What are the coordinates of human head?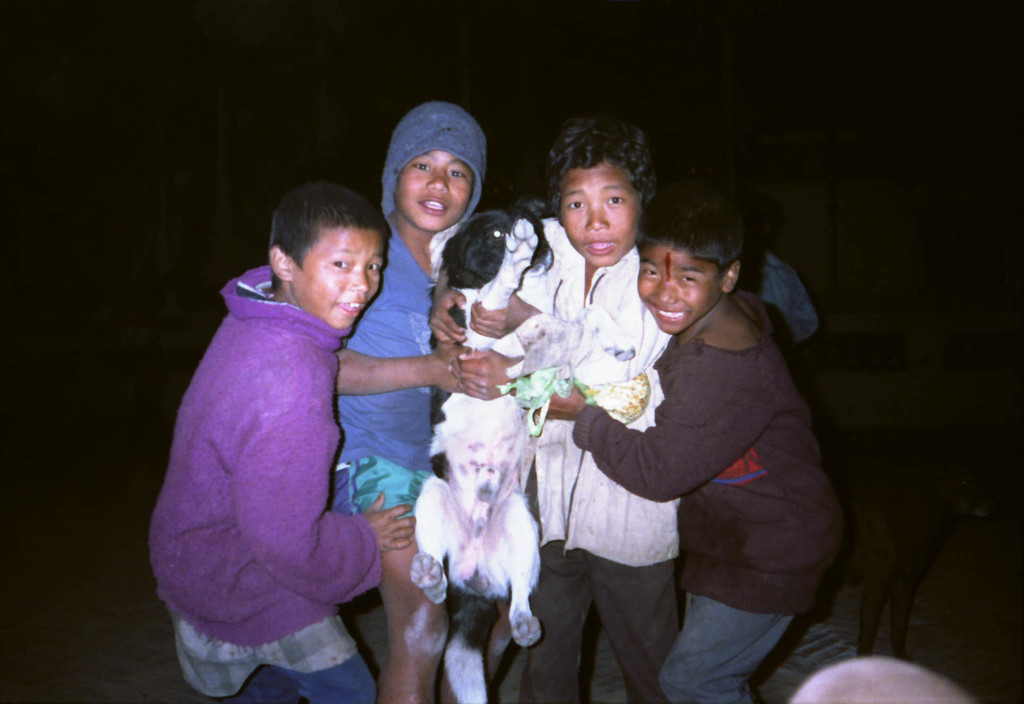
259:174:397:325.
